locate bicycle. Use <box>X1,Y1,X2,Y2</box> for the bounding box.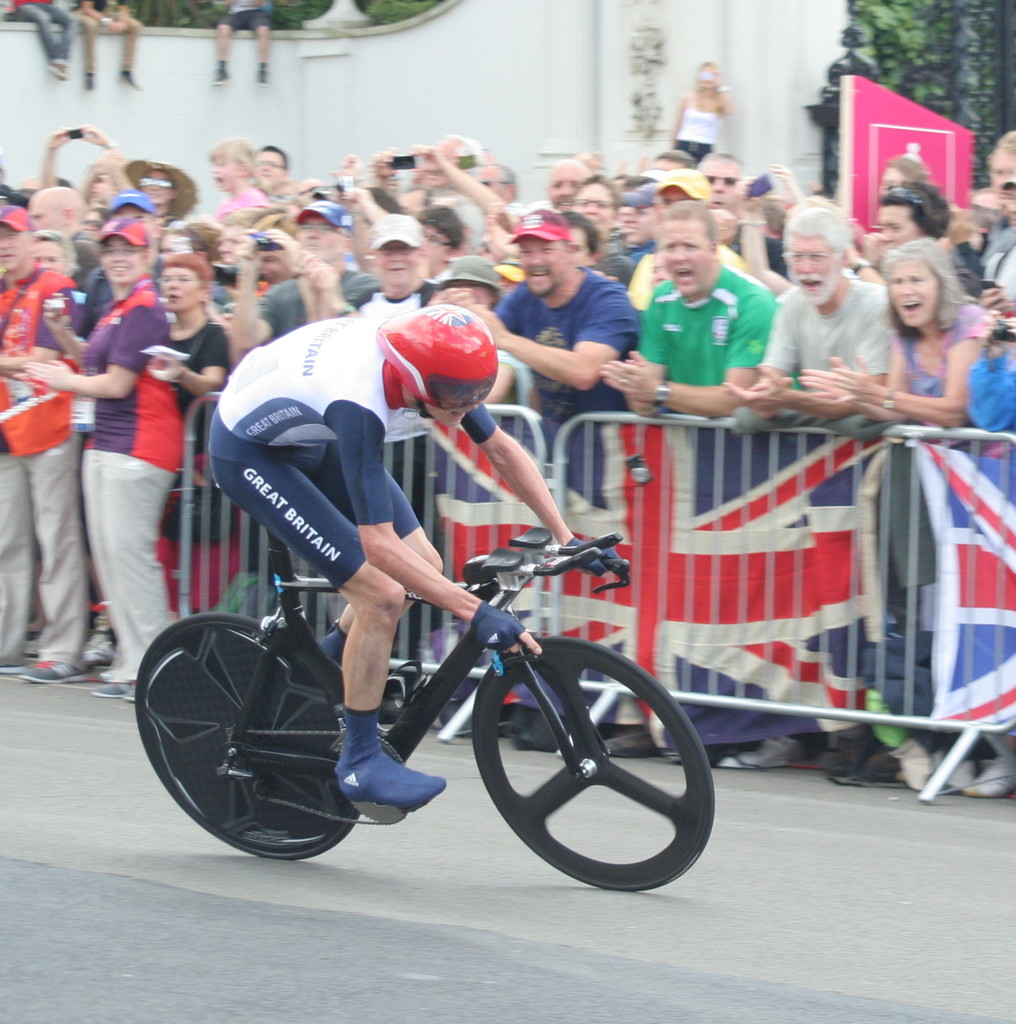
<box>133,488,749,873</box>.
